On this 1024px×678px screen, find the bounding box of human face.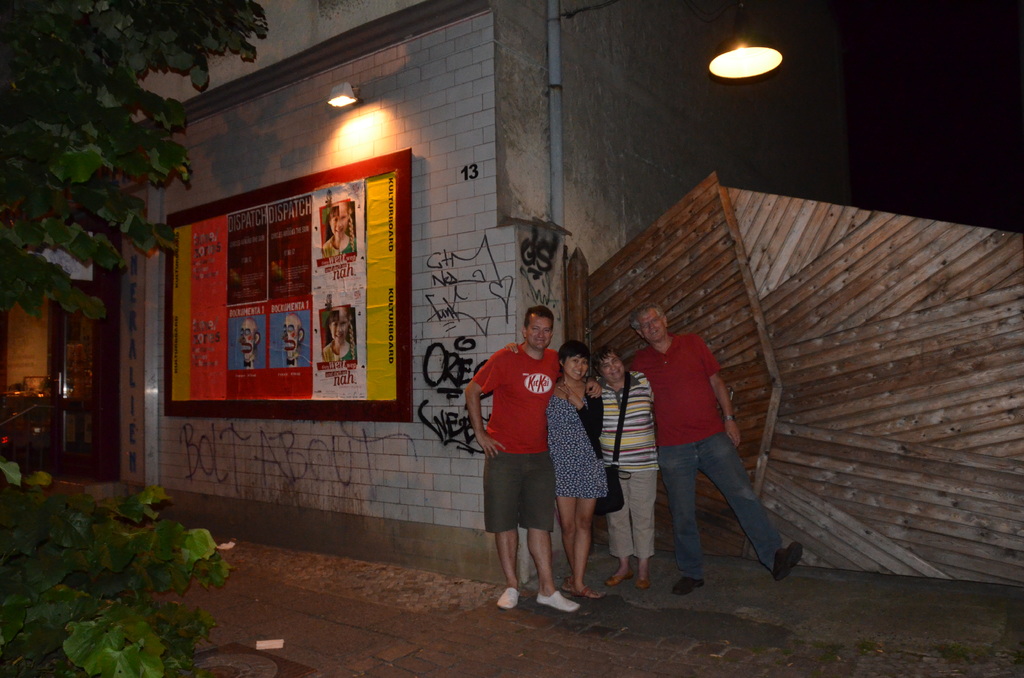
Bounding box: 641,313,664,342.
